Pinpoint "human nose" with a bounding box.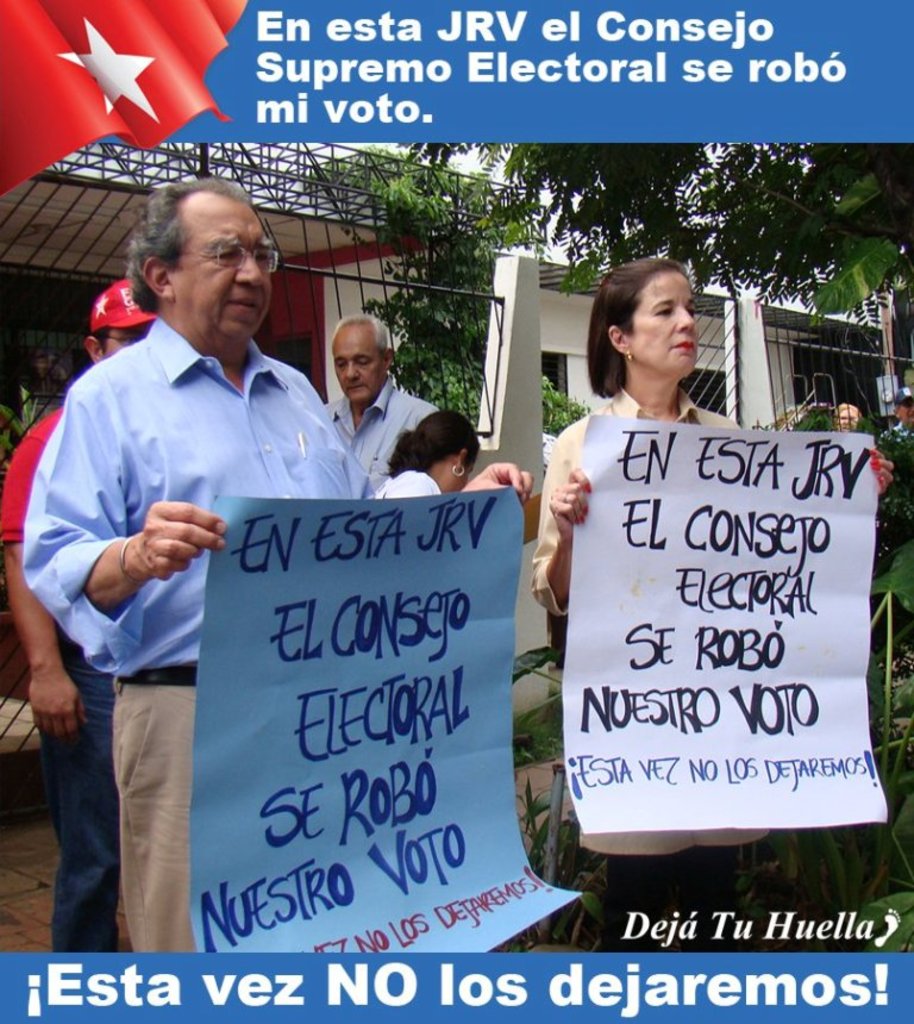
l=678, t=305, r=699, b=333.
